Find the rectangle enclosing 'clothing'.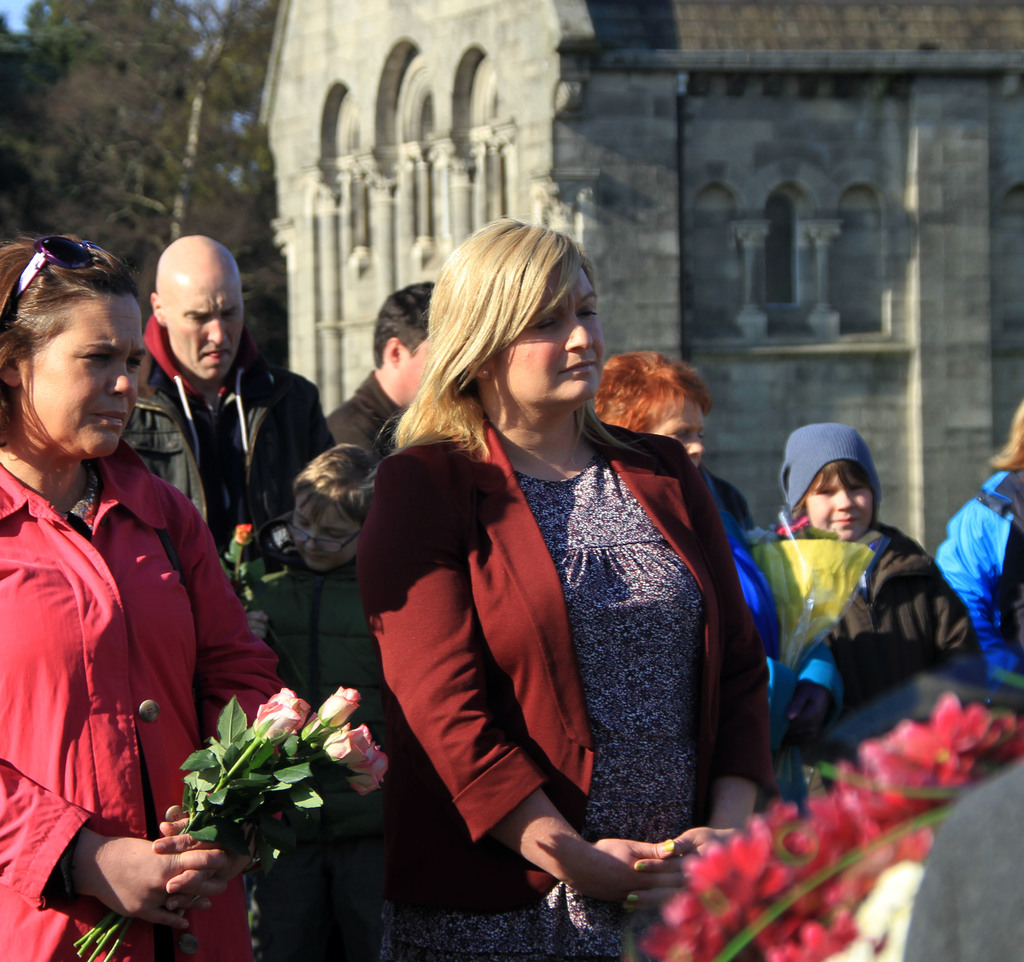
(left=0, top=441, right=291, bottom=961).
